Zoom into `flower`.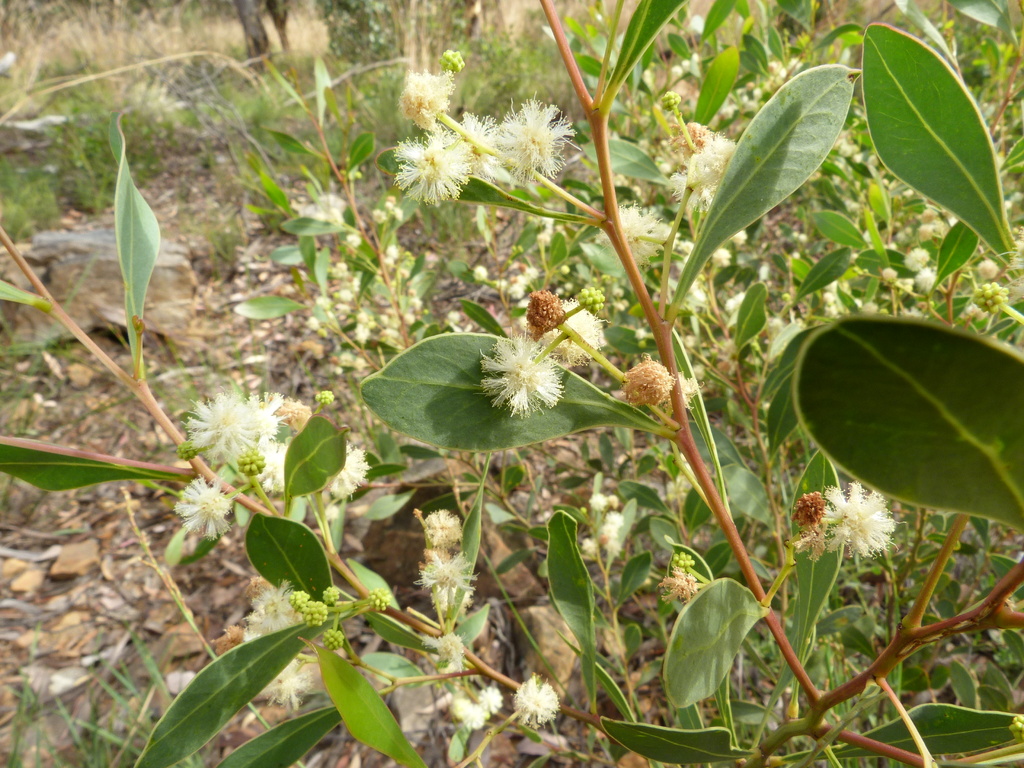
Zoom target: <box>450,694,503,729</box>.
